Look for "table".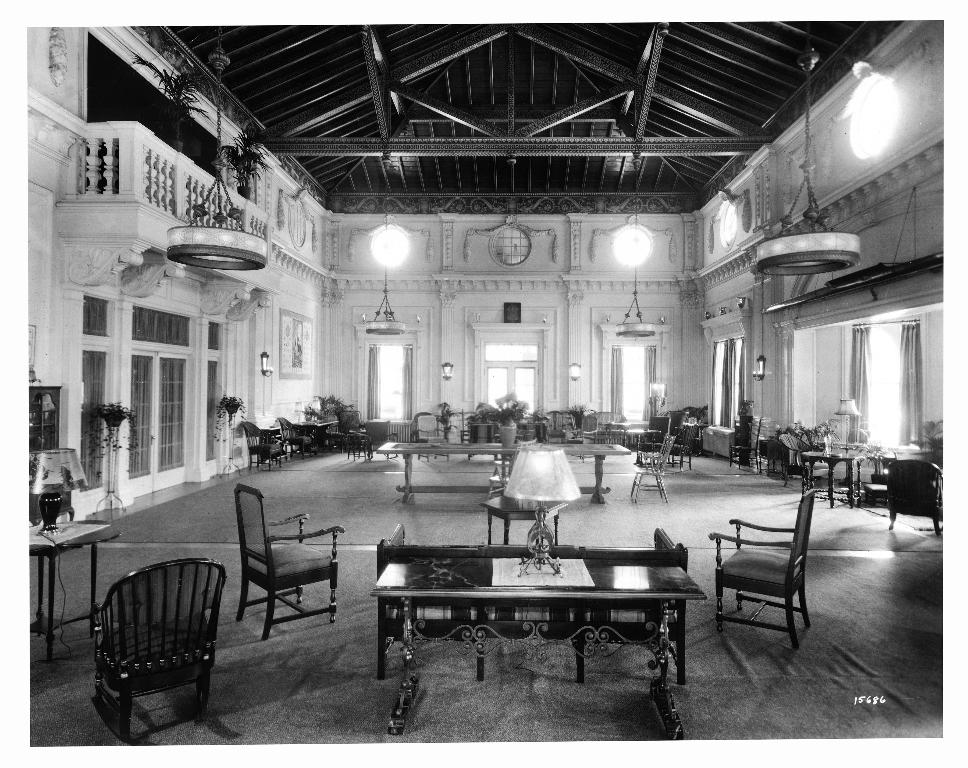
Found: x1=369, y1=527, x2=704, y2=706.
